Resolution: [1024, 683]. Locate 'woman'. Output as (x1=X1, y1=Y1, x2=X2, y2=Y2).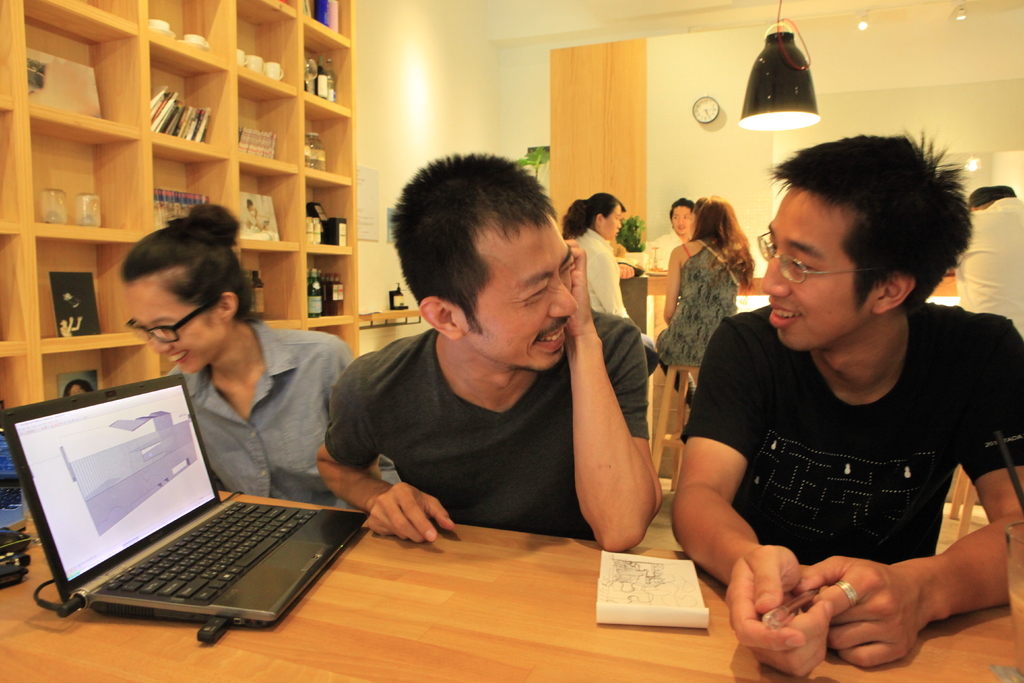
(x1=655, y1=113, x2=1018, y2=657).
